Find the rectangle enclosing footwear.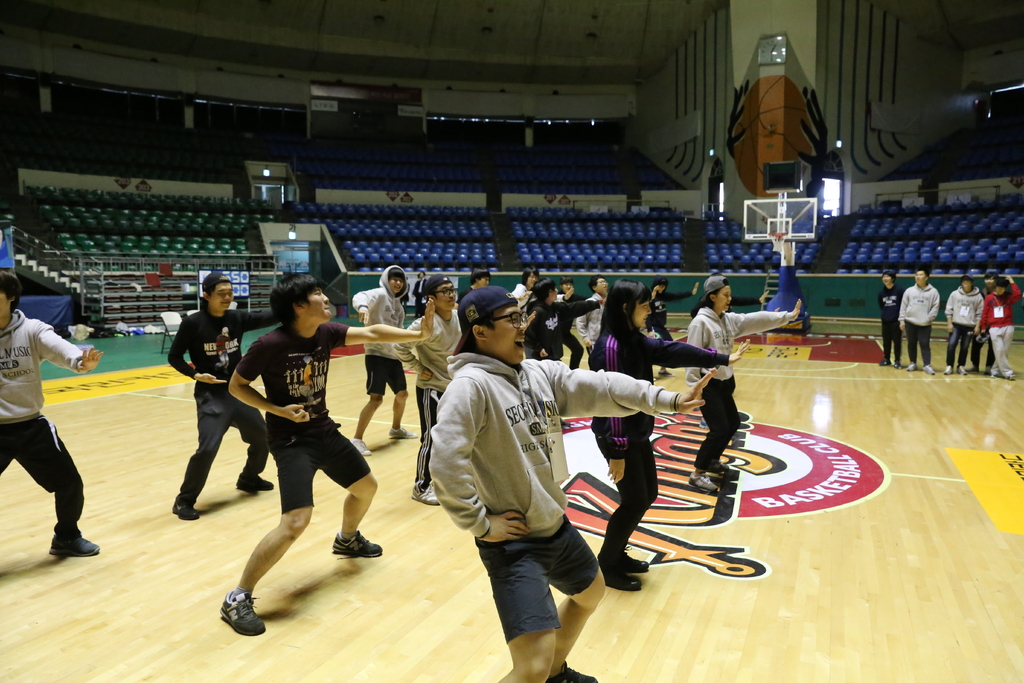
x1=351 y1=436 x2=372 y2=457.
